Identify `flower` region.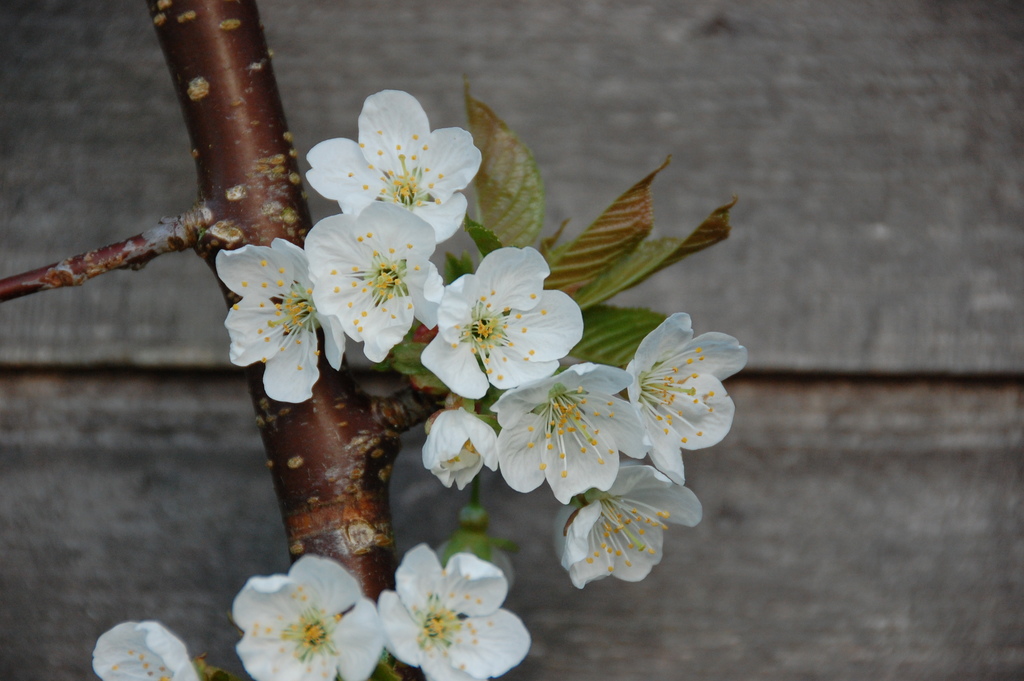
Region: [x1=627, y1=313, x2=749, y2=477].
